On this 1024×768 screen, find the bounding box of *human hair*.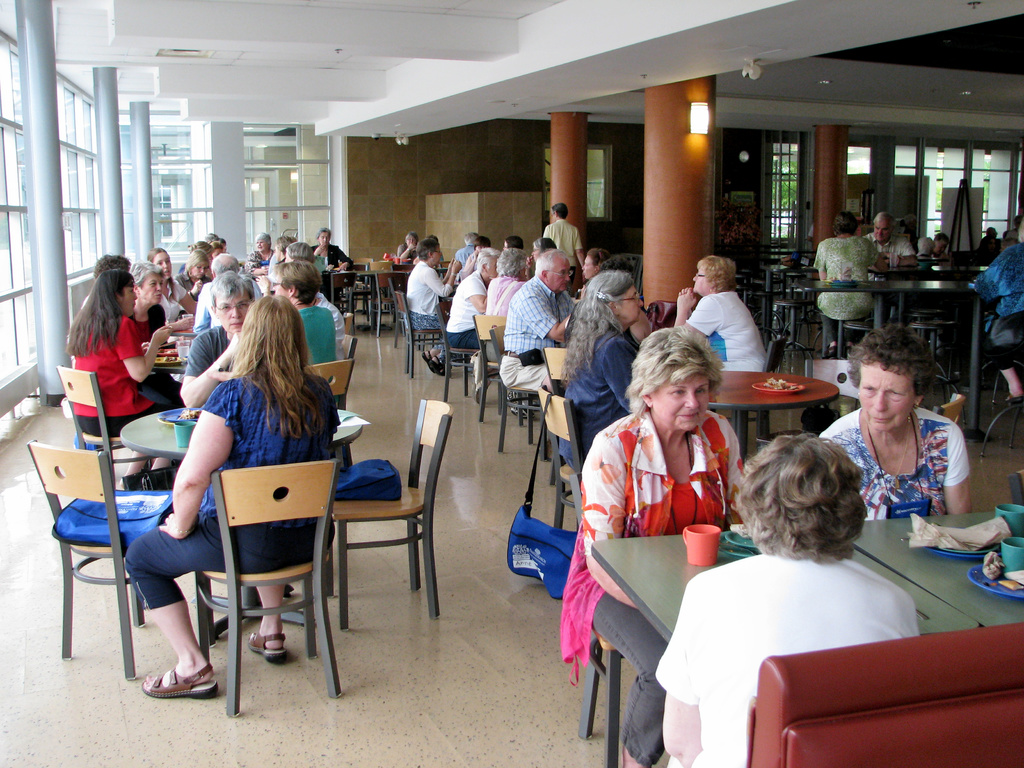
Bounding box: crop(845, 324, 936, 390).
